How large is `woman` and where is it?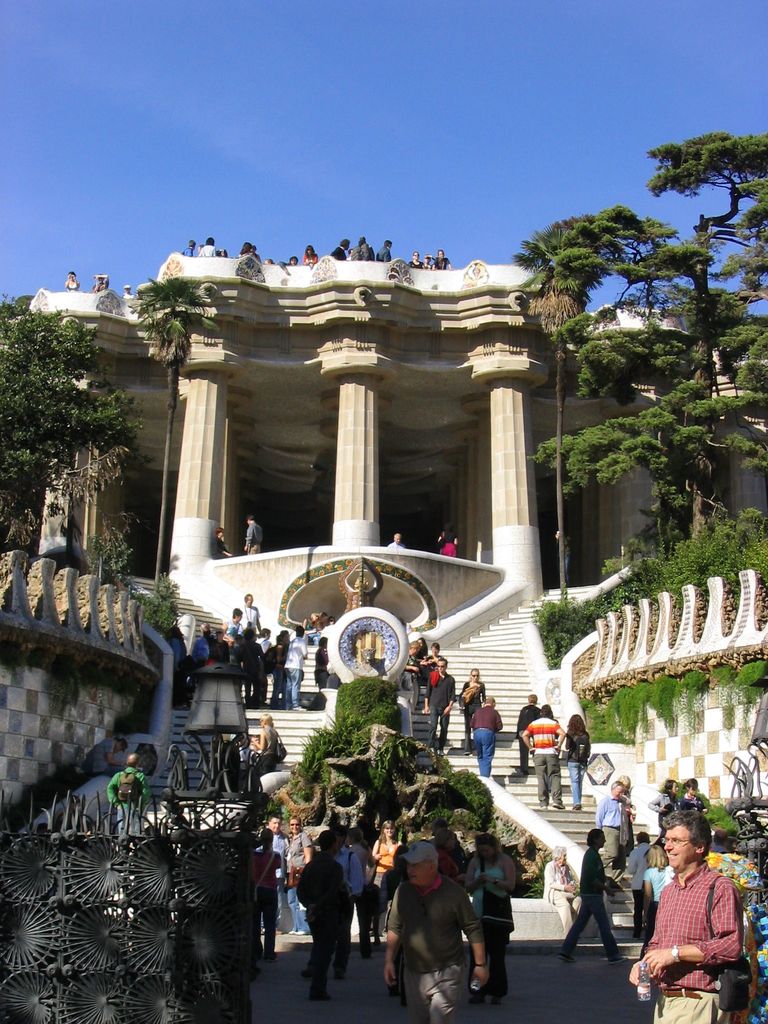
Bounding box: <region>680, 774, 708, 817</region>.
